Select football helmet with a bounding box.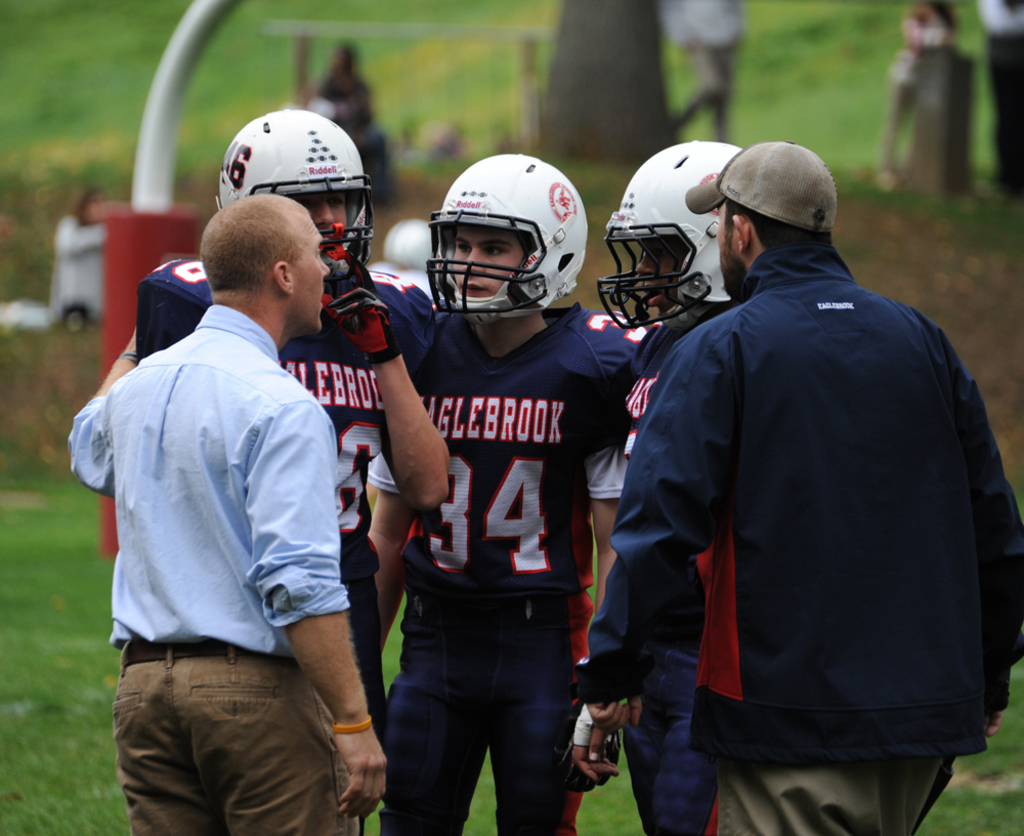
603 133 751 329.
